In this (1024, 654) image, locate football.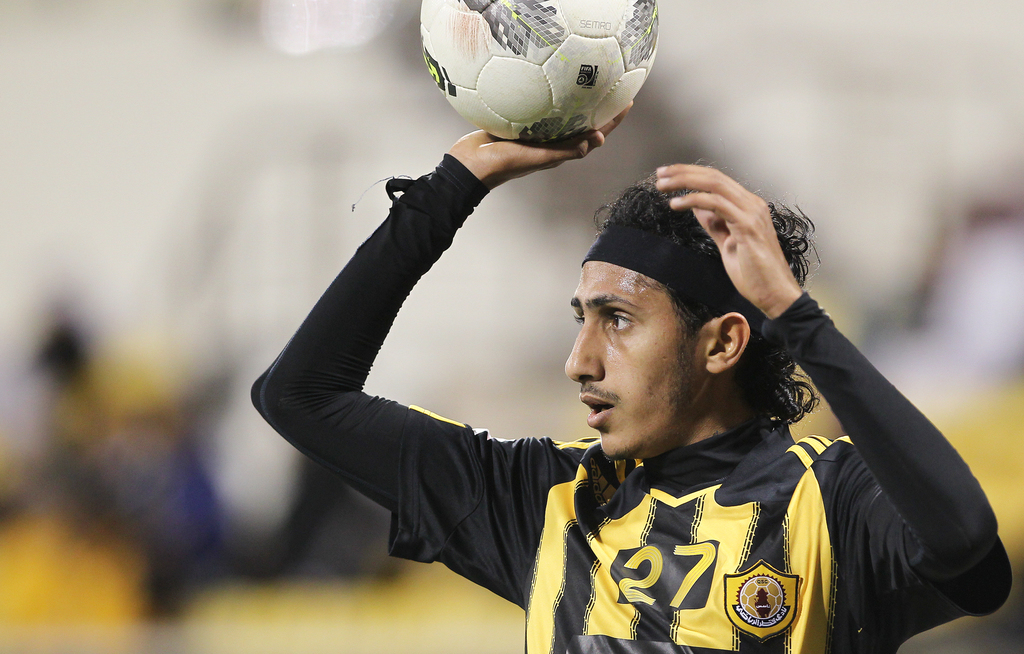
Bounding box: pyautogui.locateOnScreen(419, 0, 662, 145).
